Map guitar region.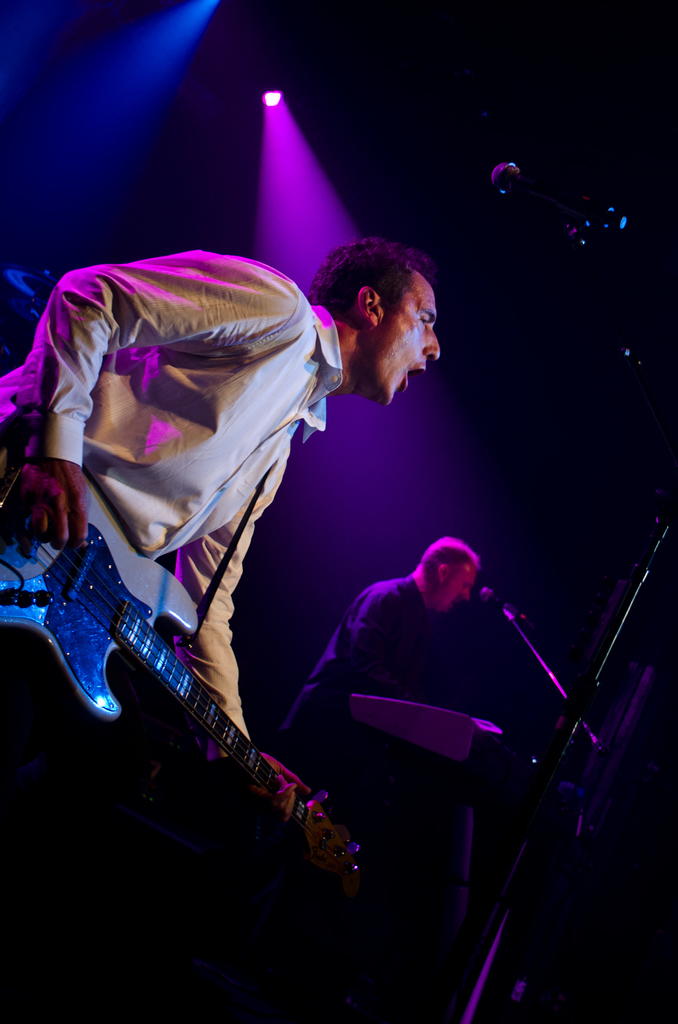
Mapped to 0,470,363,872.
